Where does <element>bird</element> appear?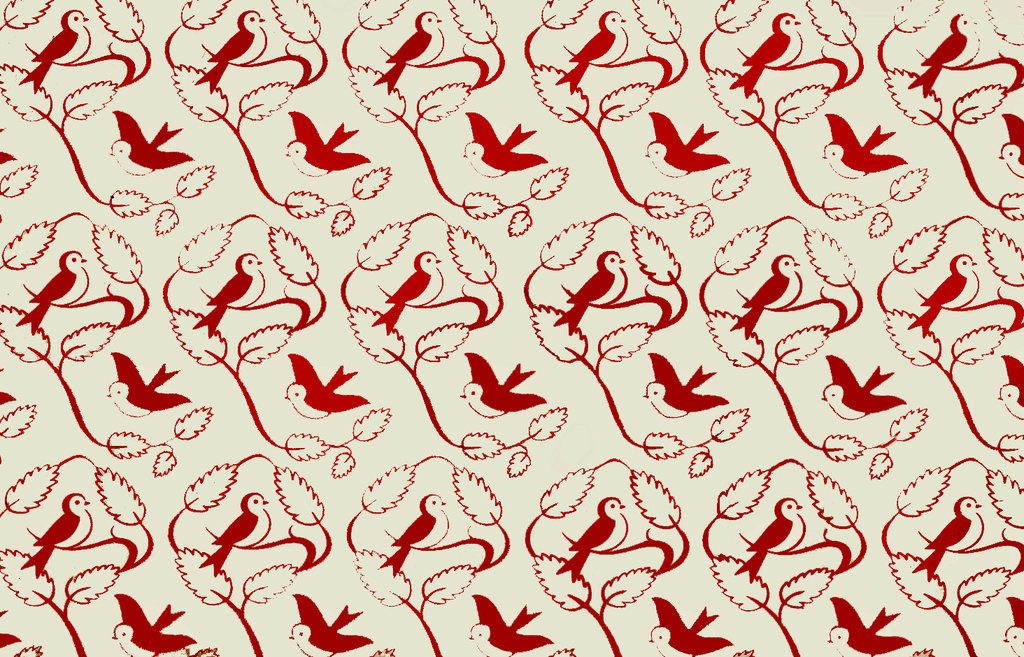
Appears at x1=826 y1=593 x2=915 y2=656.
